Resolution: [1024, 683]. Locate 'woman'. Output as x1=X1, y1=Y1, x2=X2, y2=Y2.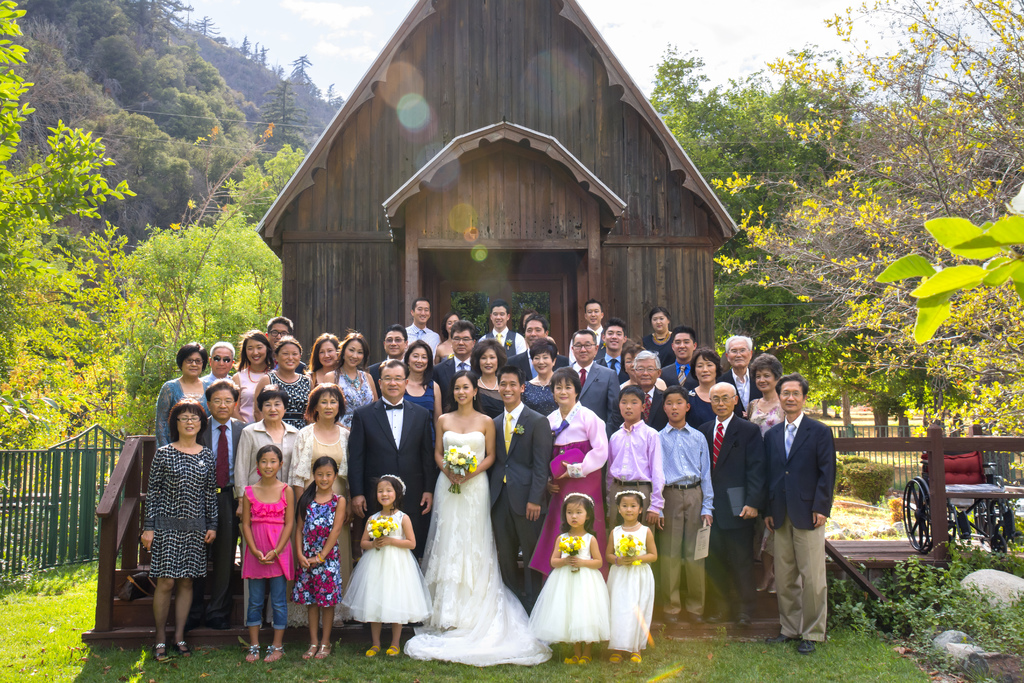
x1=435, y1=315, x2=459, y2=359.
